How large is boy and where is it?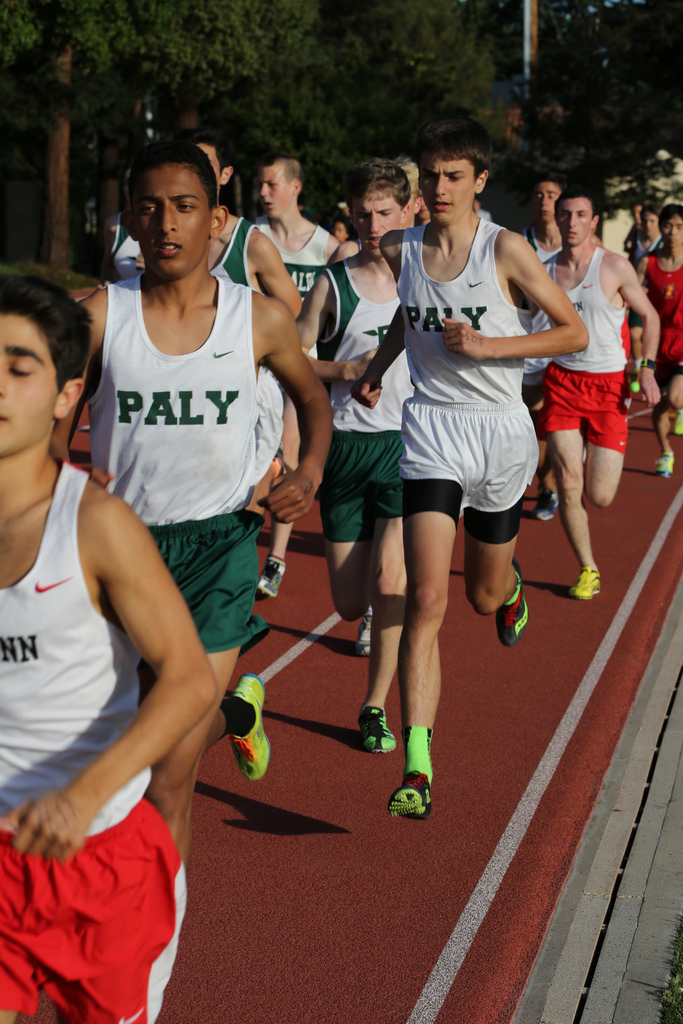
Bounding box: left=0, top=267, right=240, bottom=1023.
